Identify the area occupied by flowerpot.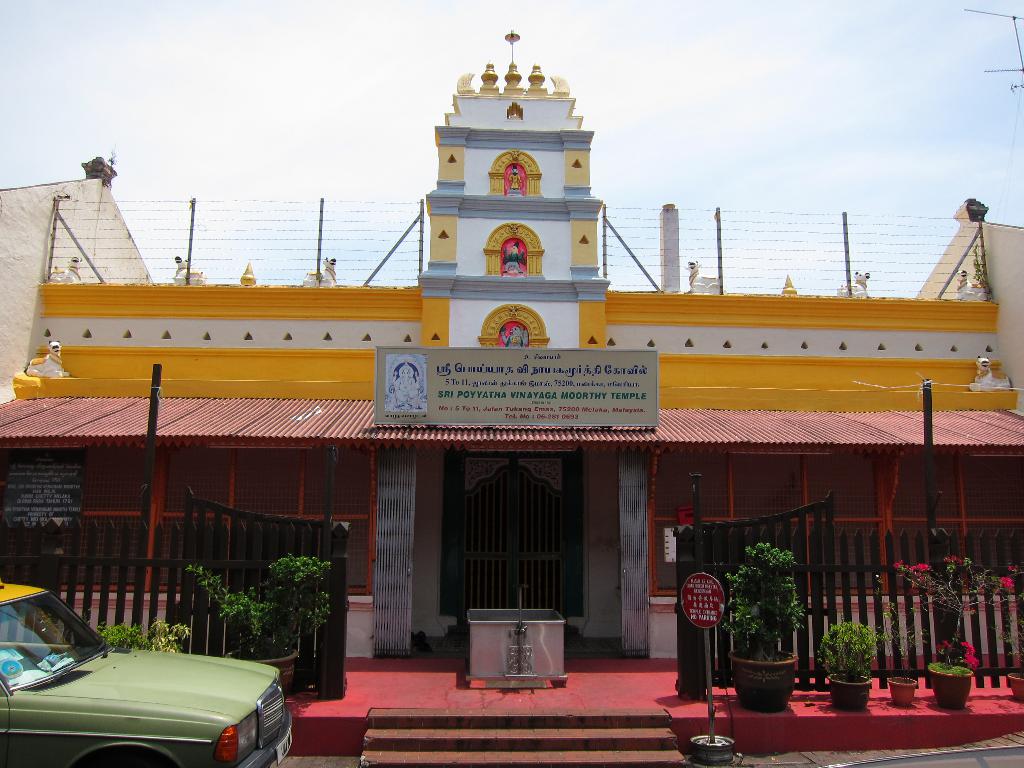
Area: box(828, 671, 874, 712).
